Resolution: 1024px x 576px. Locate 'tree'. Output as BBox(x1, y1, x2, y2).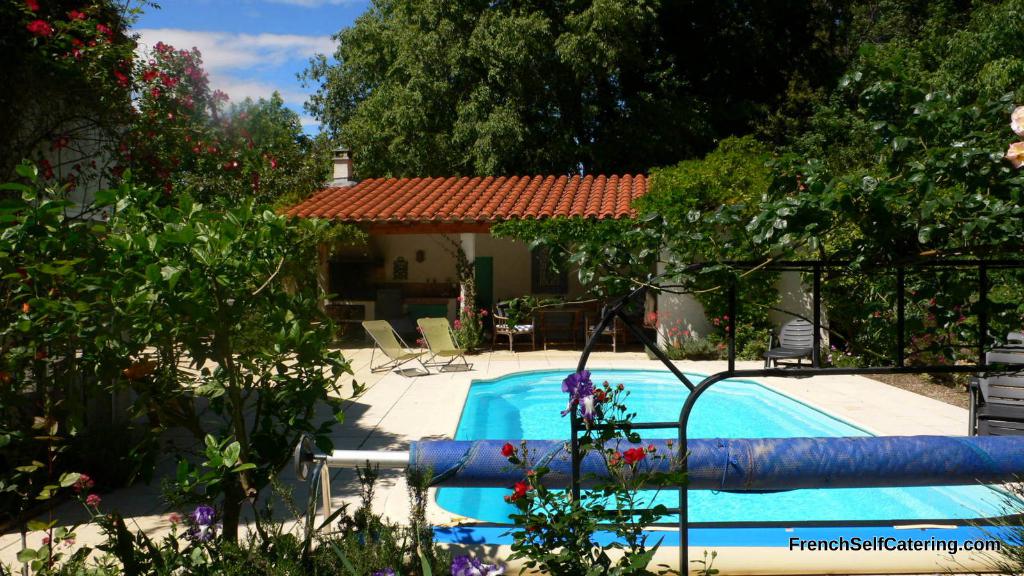
BBox(292, 0, 574, 170).
